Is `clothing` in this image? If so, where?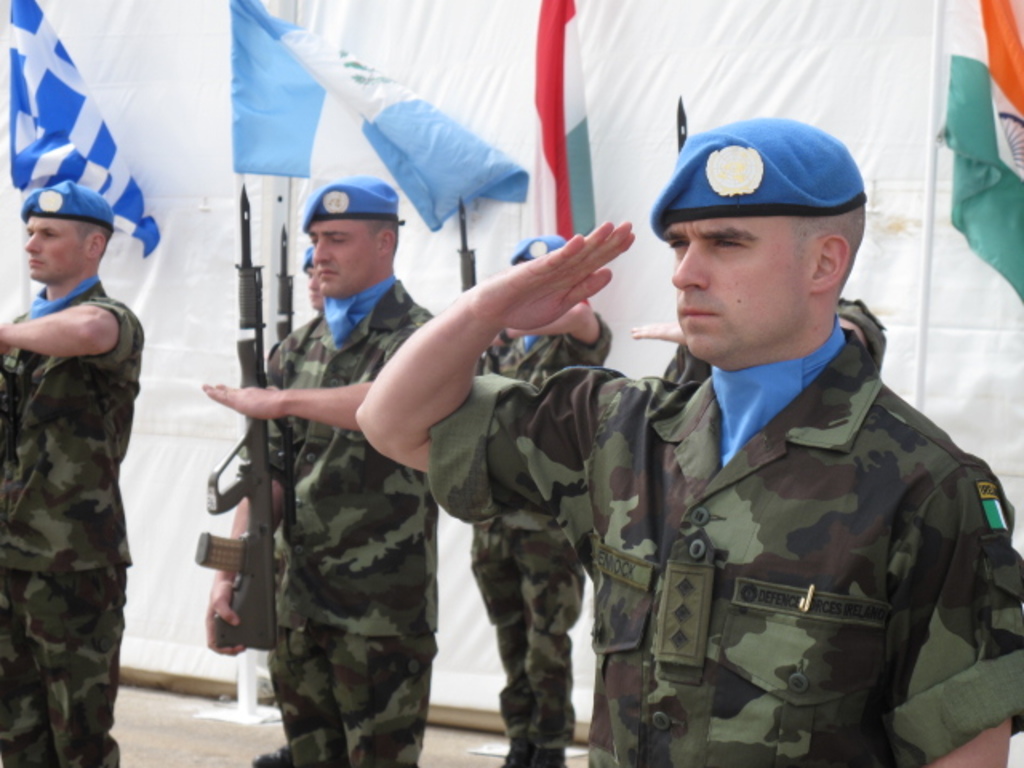
Yes, at 226 296 334 643.
